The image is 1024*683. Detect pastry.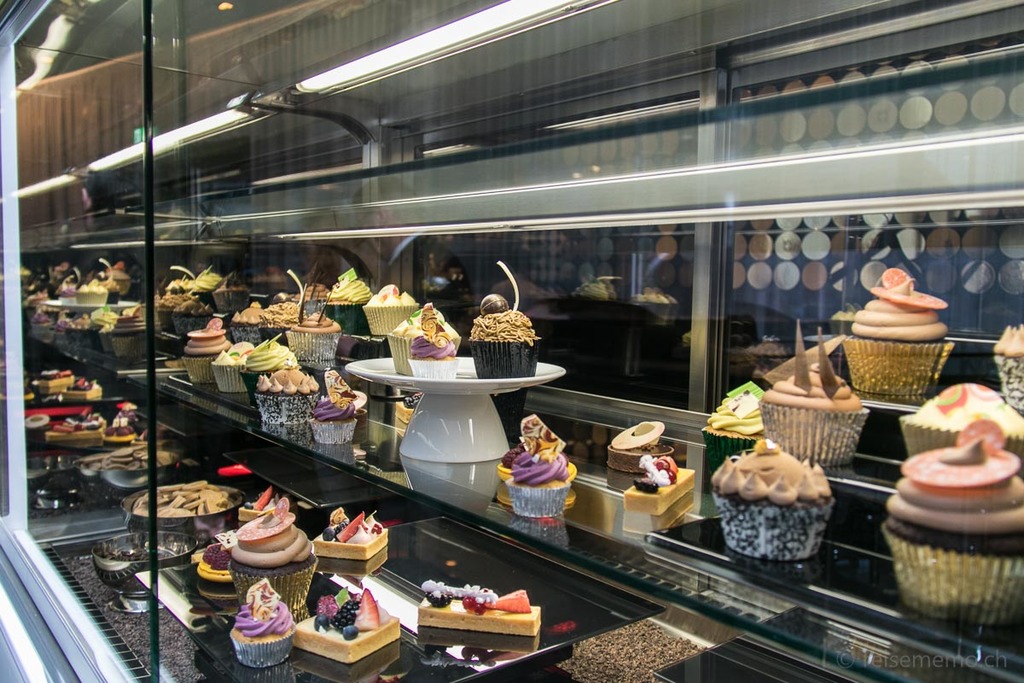
Detection: [841, 270, 957, 394].
